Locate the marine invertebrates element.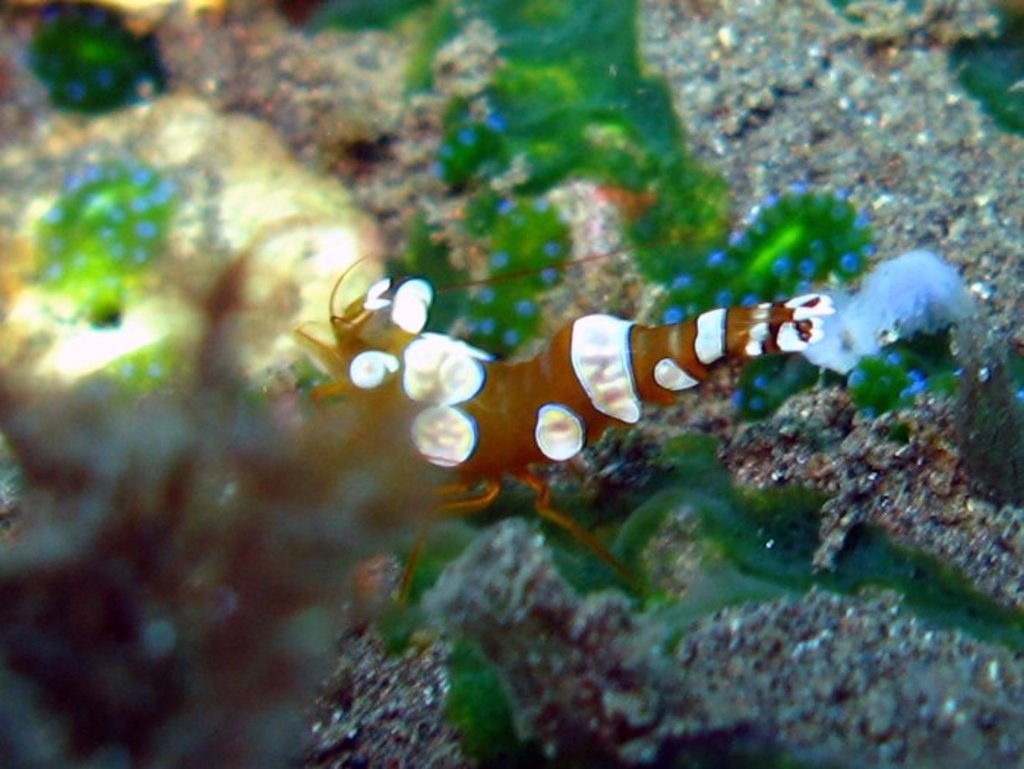
Element bbox: (0,0,432,768).
